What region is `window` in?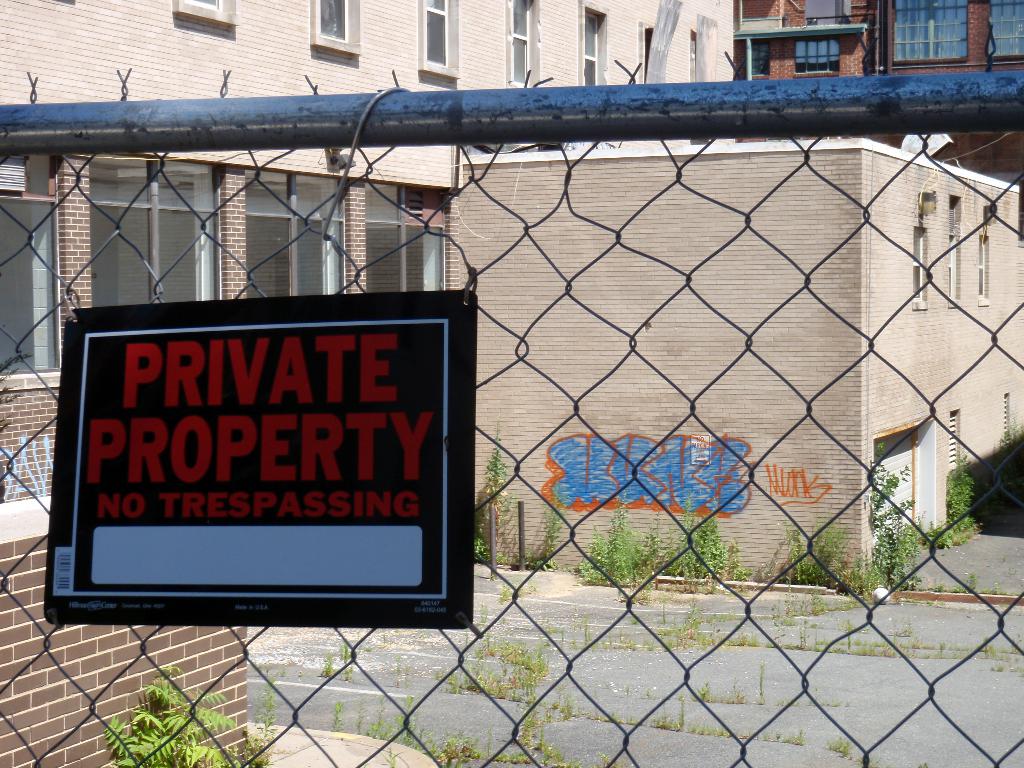
(307, 0, 361, 58).
